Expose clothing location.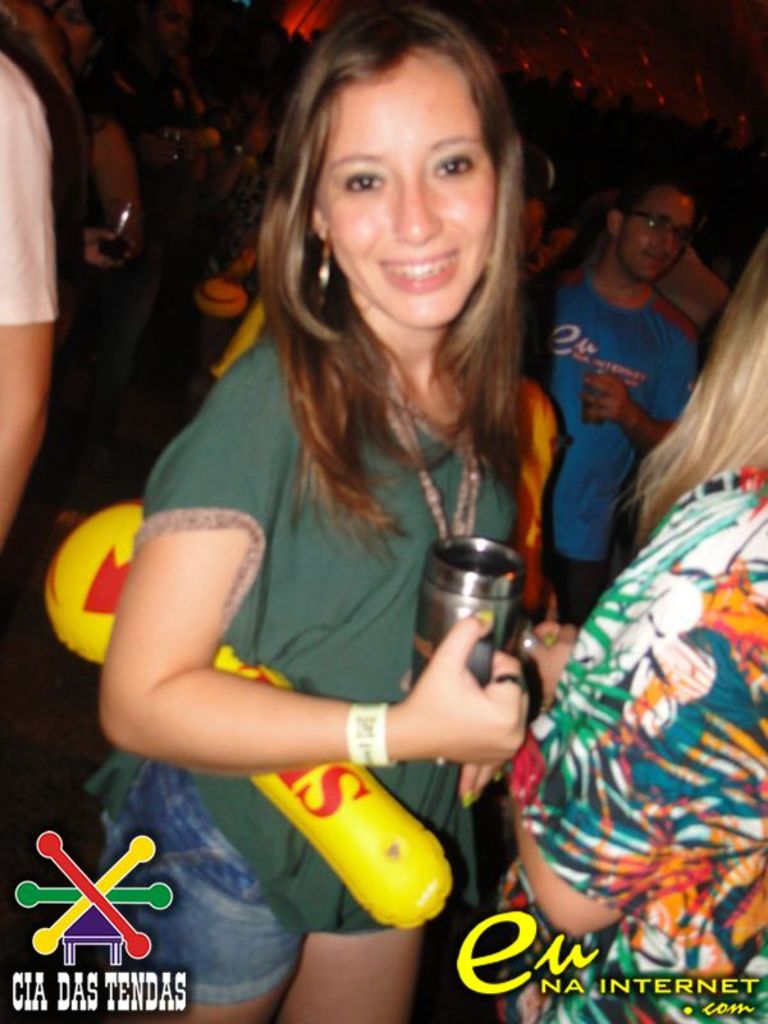
Exposed at left=88, top=279, right=559, bottom=860.
